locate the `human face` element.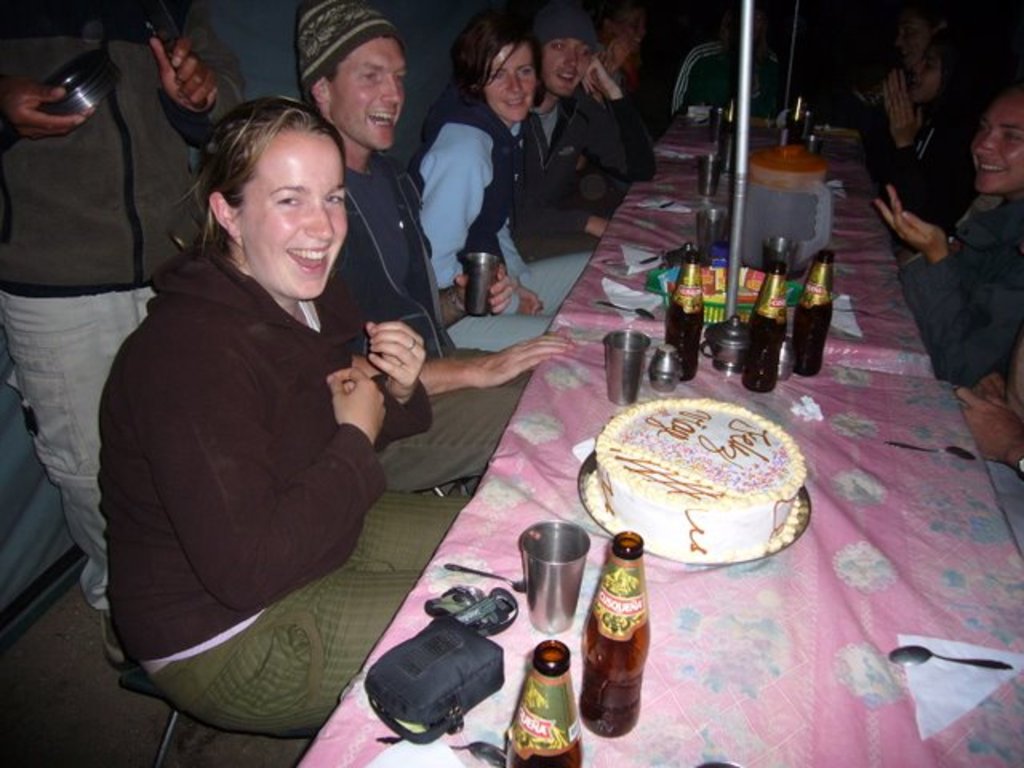
Element bbox: pyautogui.locateOnScreen(230, 130, 350, 301).
